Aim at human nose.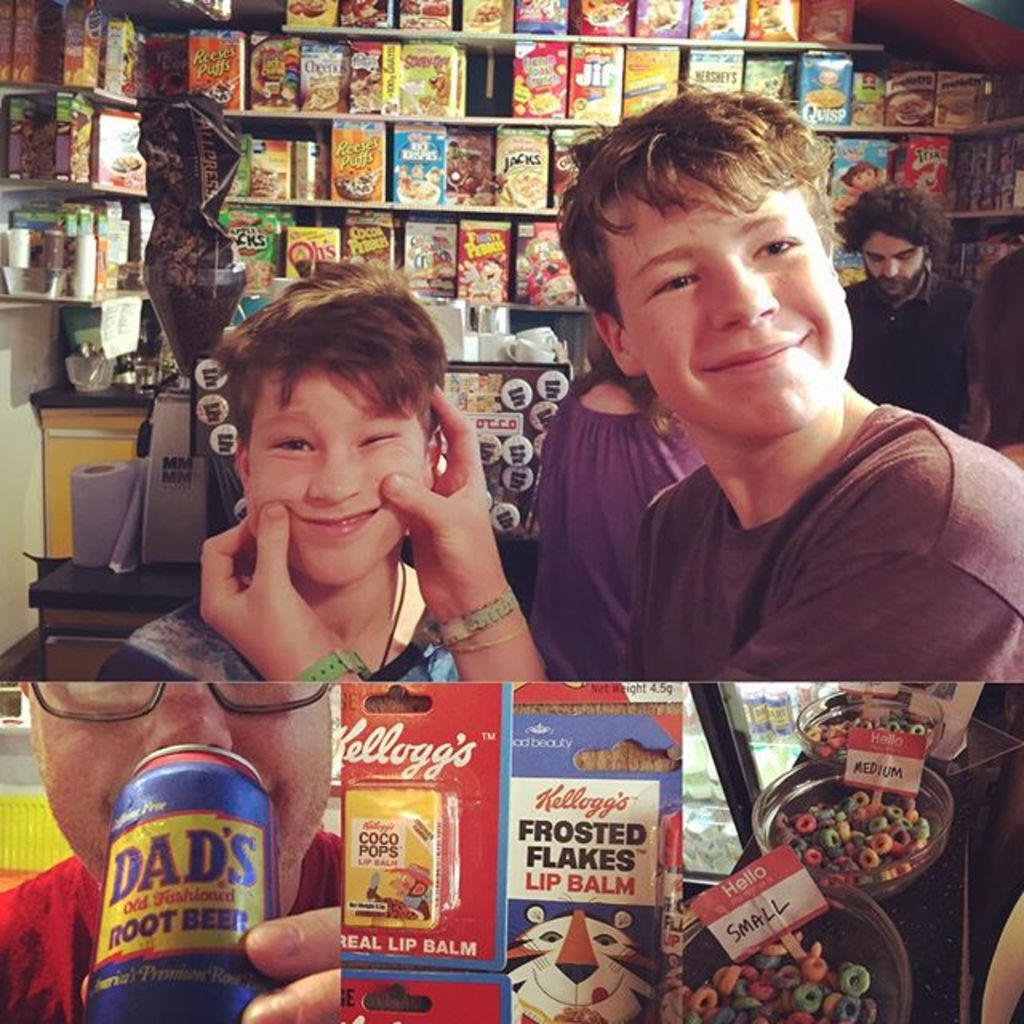
Aimed at <bbox>309, 453, 363, 504</bbox>.
